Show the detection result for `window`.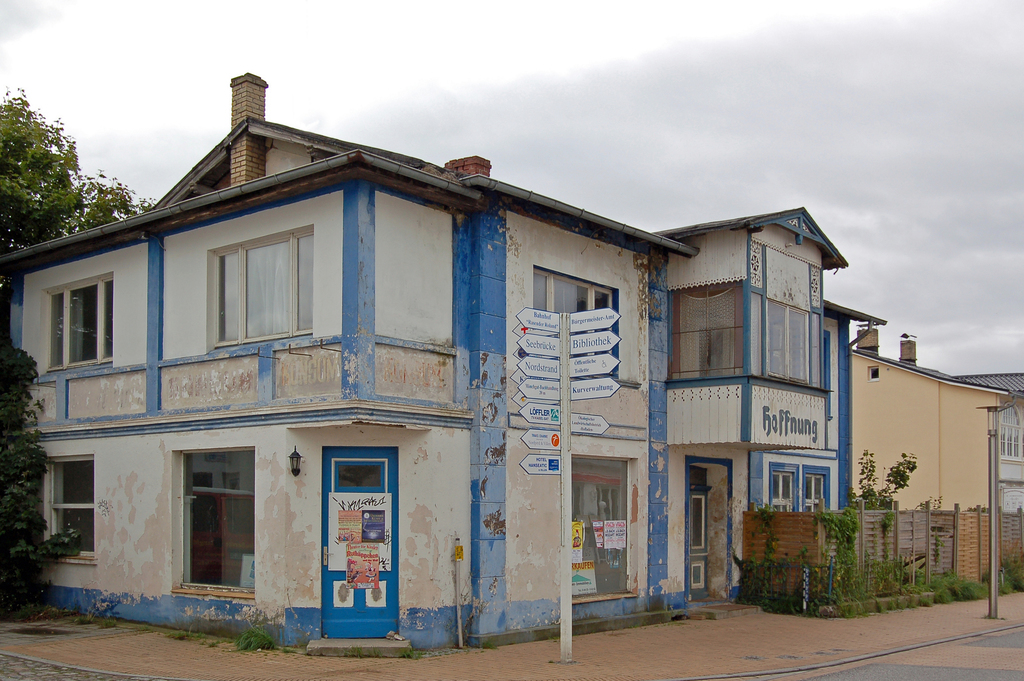
<bbox>570, 456, 633, 594</bbox>.
